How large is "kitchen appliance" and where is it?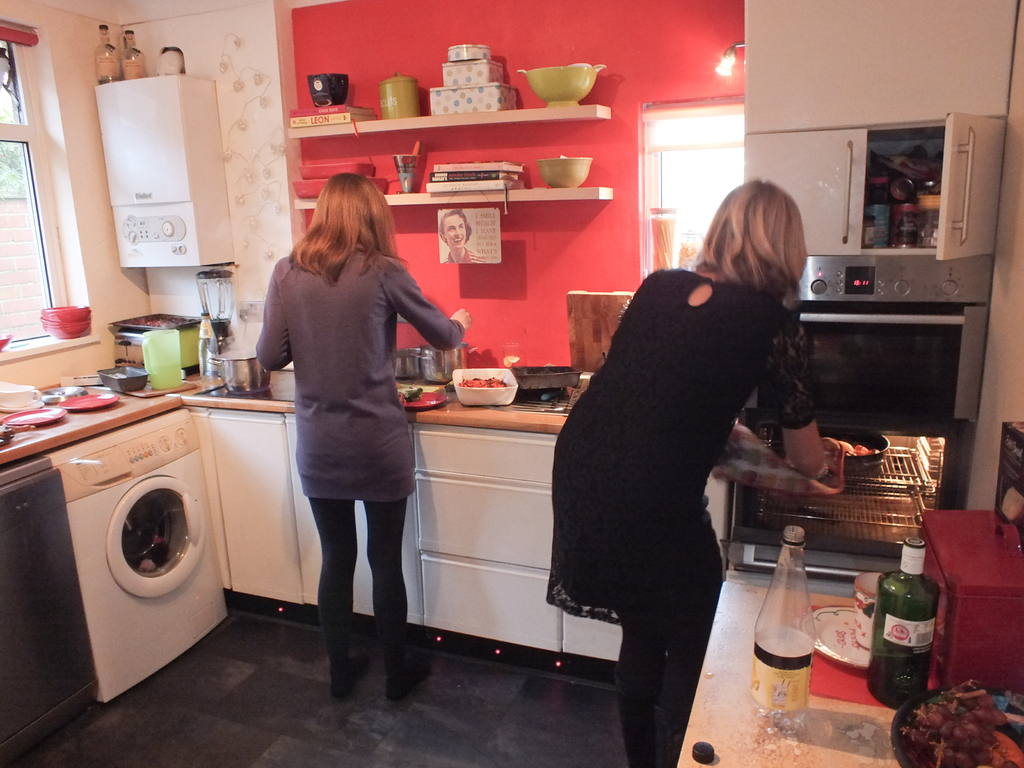
Bounding box: box(68, 390, 124, 415).
